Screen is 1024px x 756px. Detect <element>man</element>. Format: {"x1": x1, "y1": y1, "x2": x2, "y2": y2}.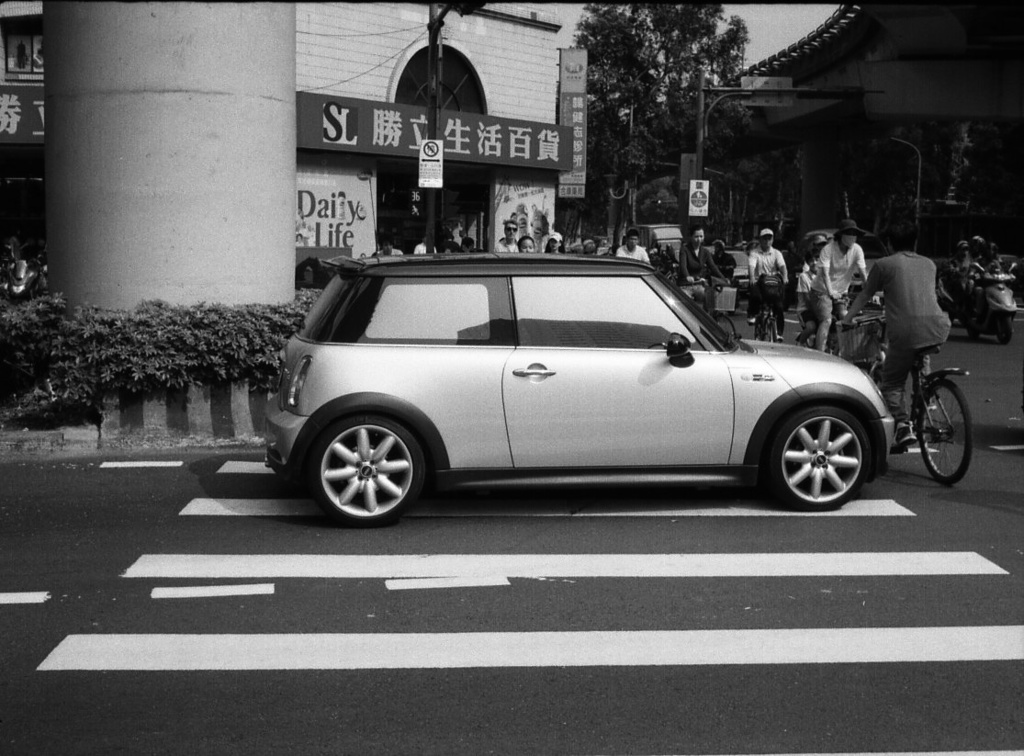
{"x1": 613, "y1": 229, "x2": 651, "y2": 268}.
